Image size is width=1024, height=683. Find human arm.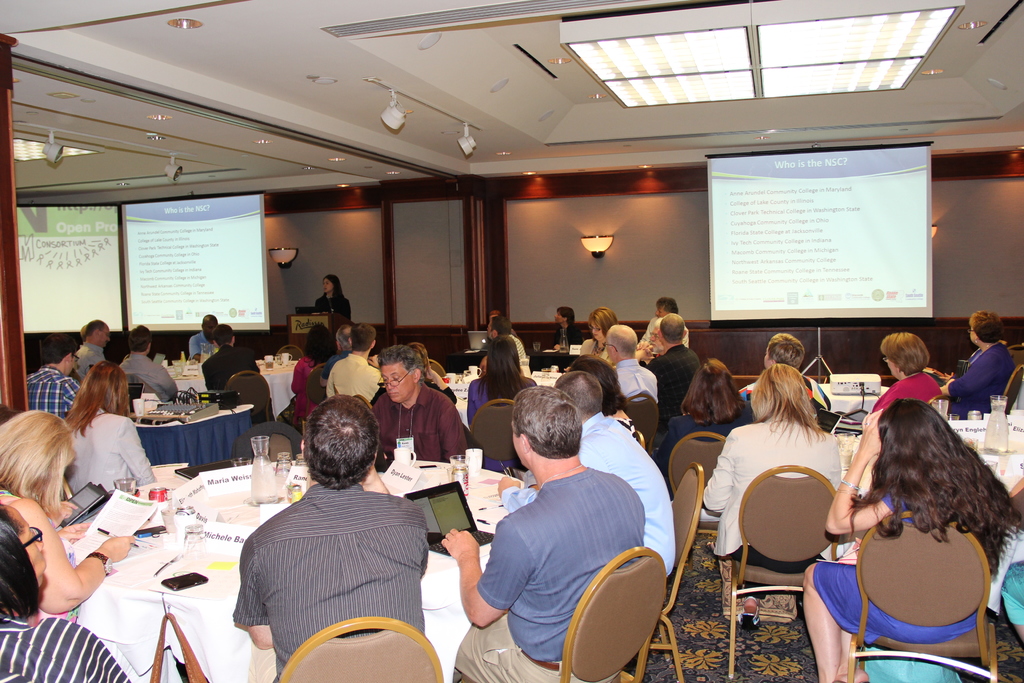
BBox(151, 358, 182, 398).
